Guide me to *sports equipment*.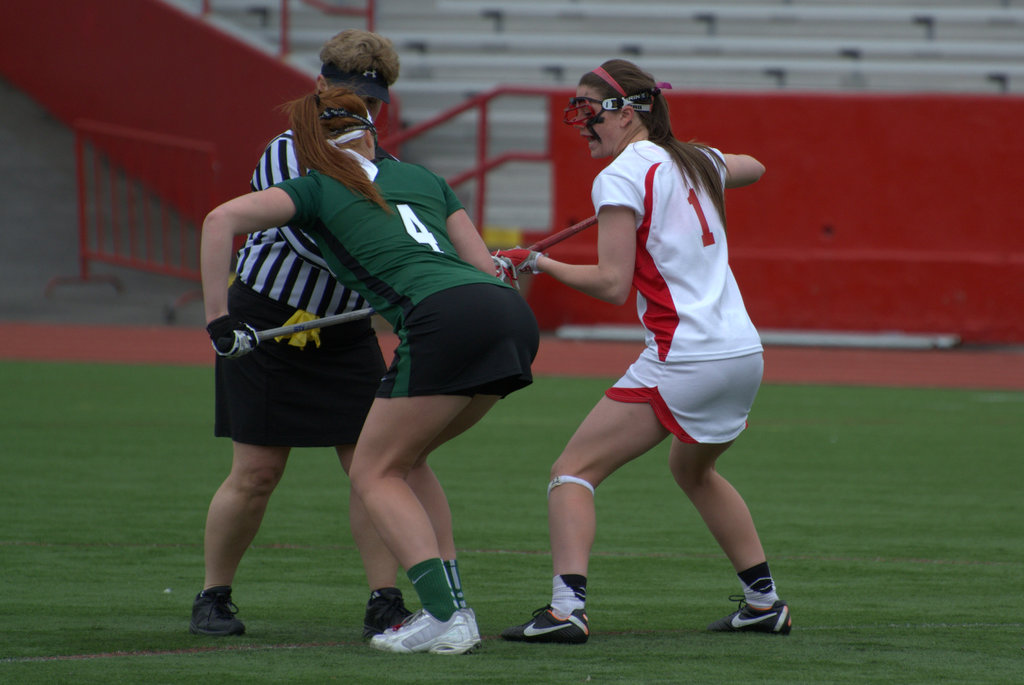
Guidance: [x1=253, y1=253, x2=522, y2=347].
